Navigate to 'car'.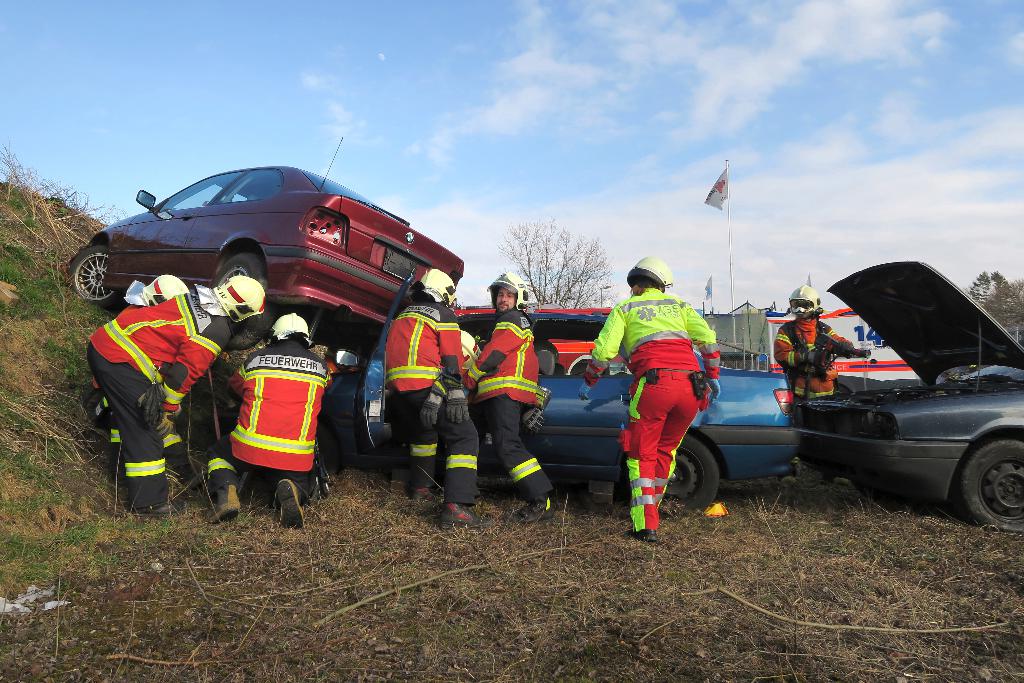
Navigation target: 329:276:796:507.
